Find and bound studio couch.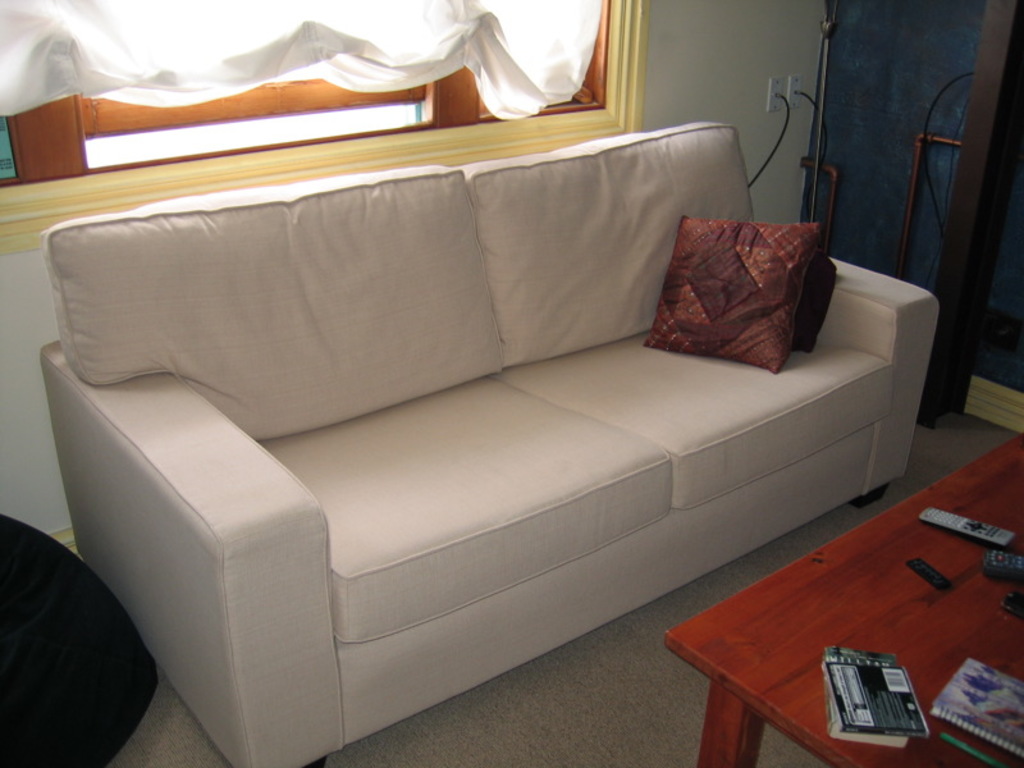
Bound: bbox=(45, 116, 945, 767).
